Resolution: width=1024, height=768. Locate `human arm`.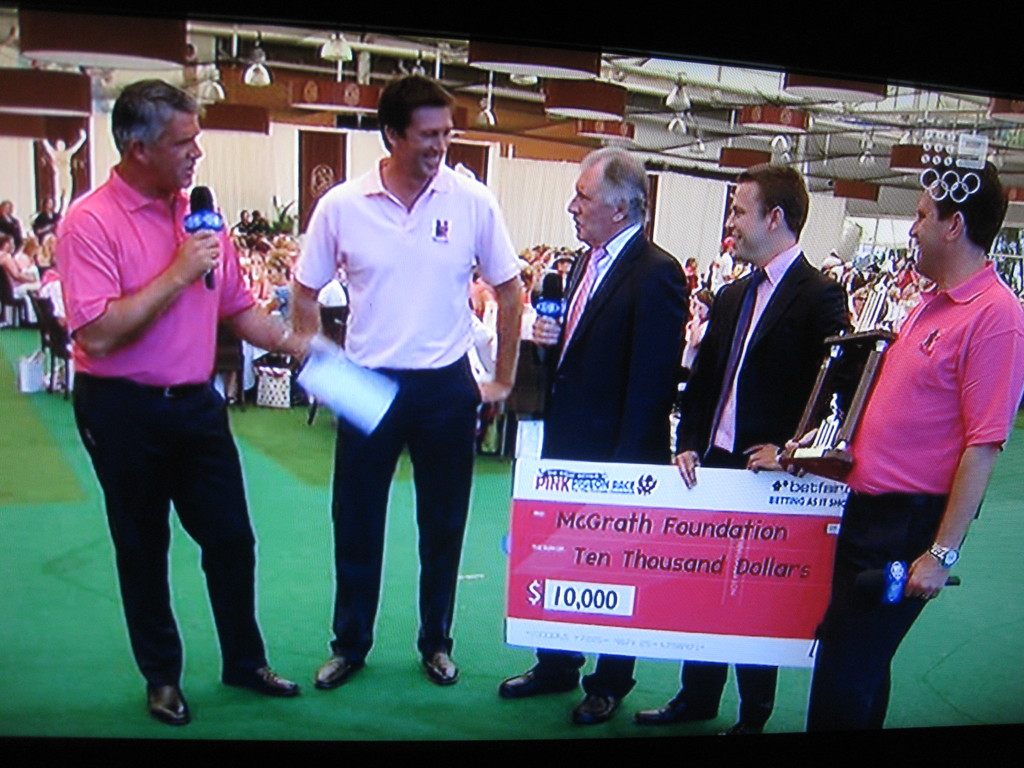
(531,304,556,357).
